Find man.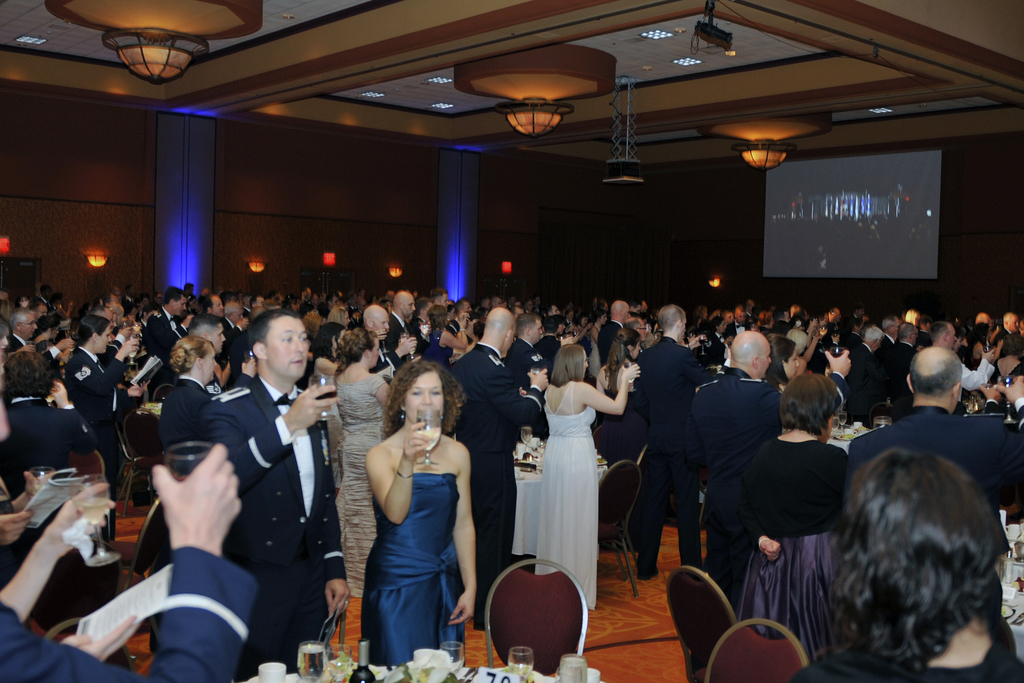
l=843, t=344, r=1023, b=536.
